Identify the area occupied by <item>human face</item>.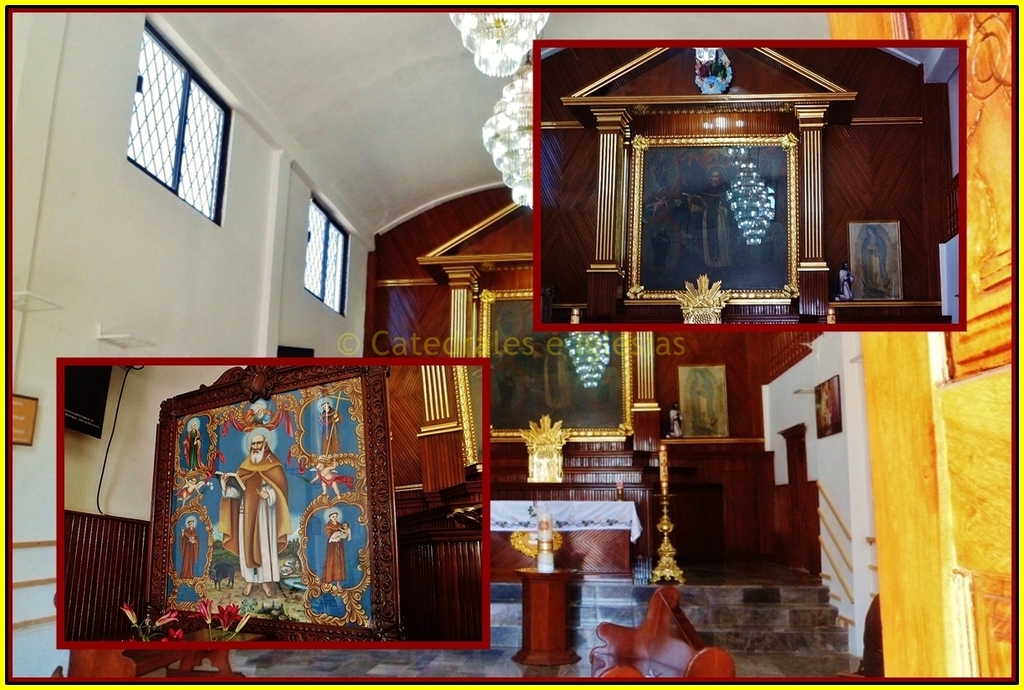
Area: x1=189 y1=421 x2=198 y2=434.
